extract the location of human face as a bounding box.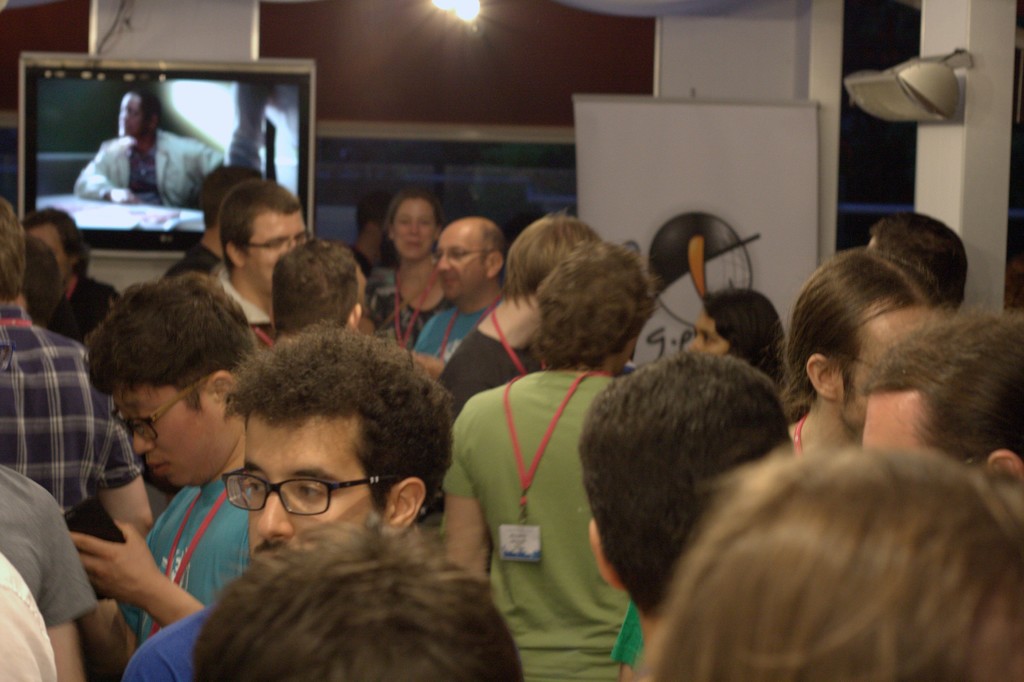
(246, 213, 305, 293).
